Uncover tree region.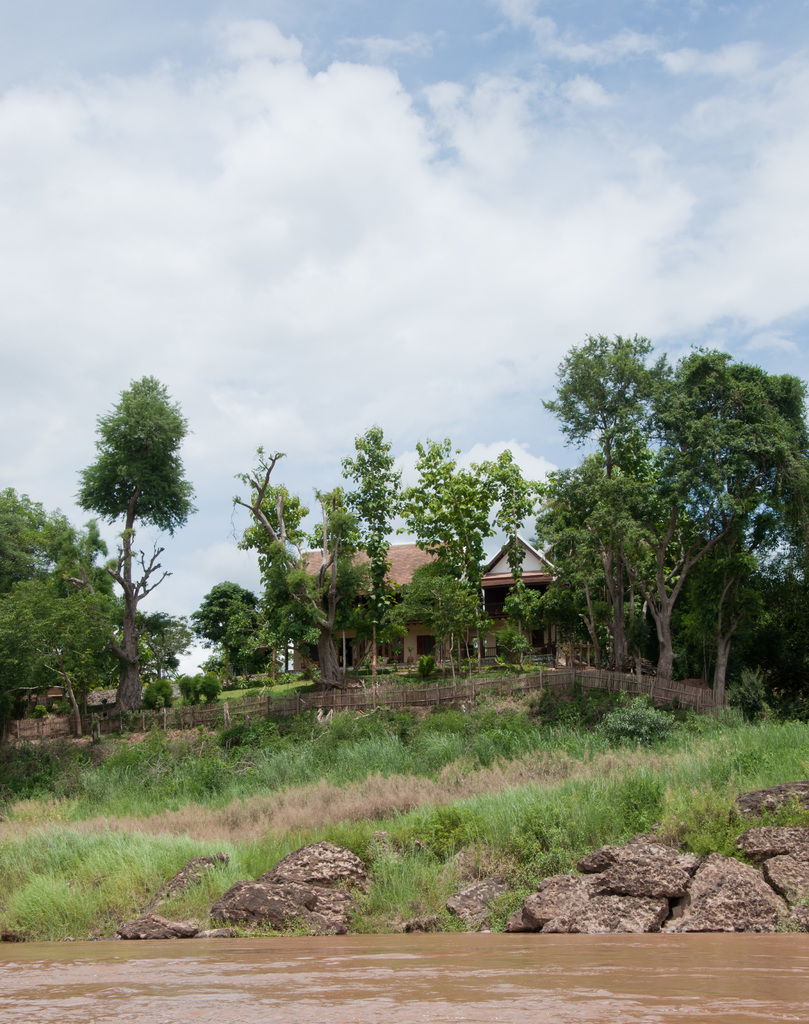
Uncovered: <bbox>1, 482, 120, 743</bbox>.
